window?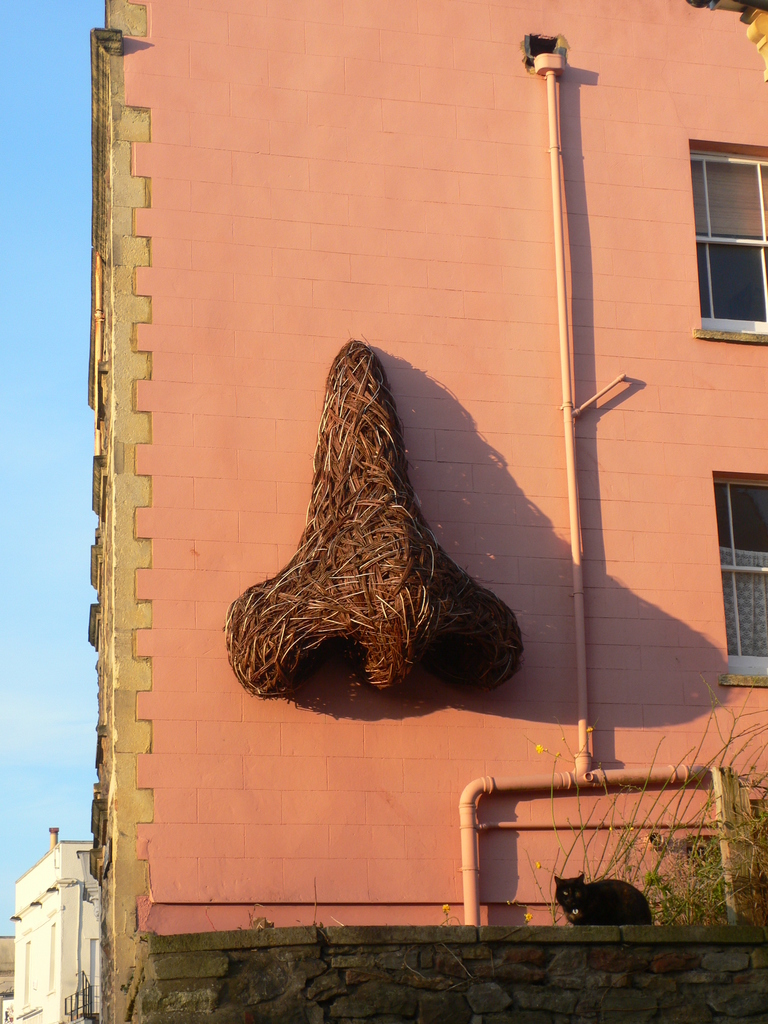
<region>687, 140, 767, 346</region>
